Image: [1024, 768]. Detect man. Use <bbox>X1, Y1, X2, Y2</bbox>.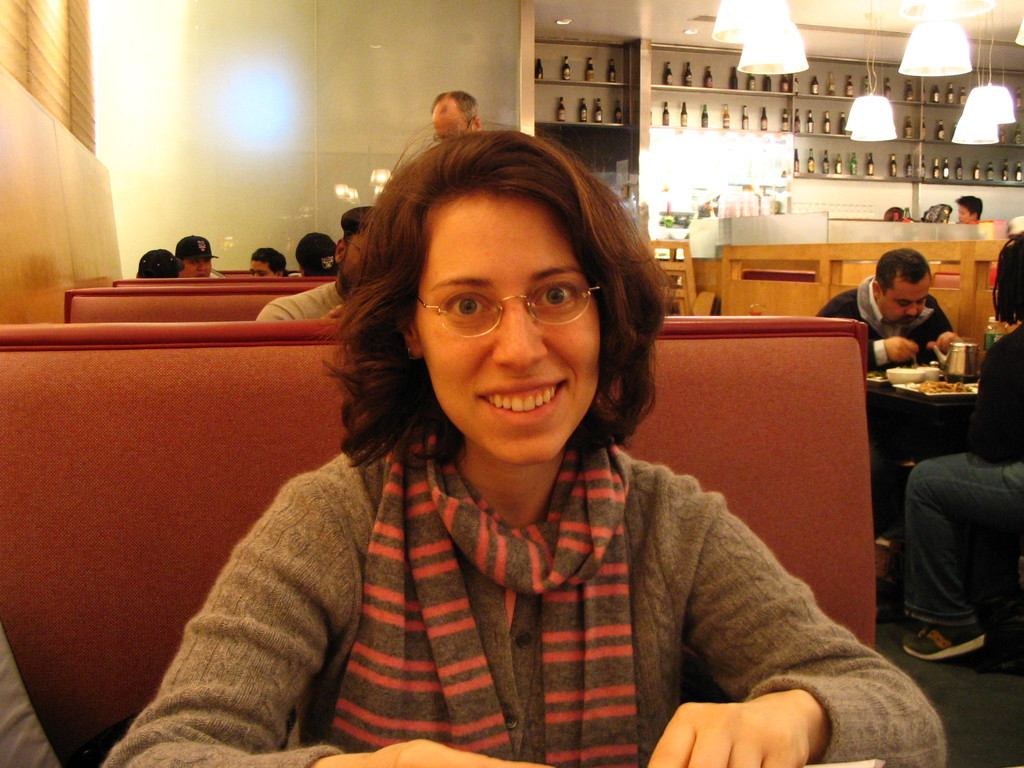
<bbox>175, 238, 225, 280</bbox>.
